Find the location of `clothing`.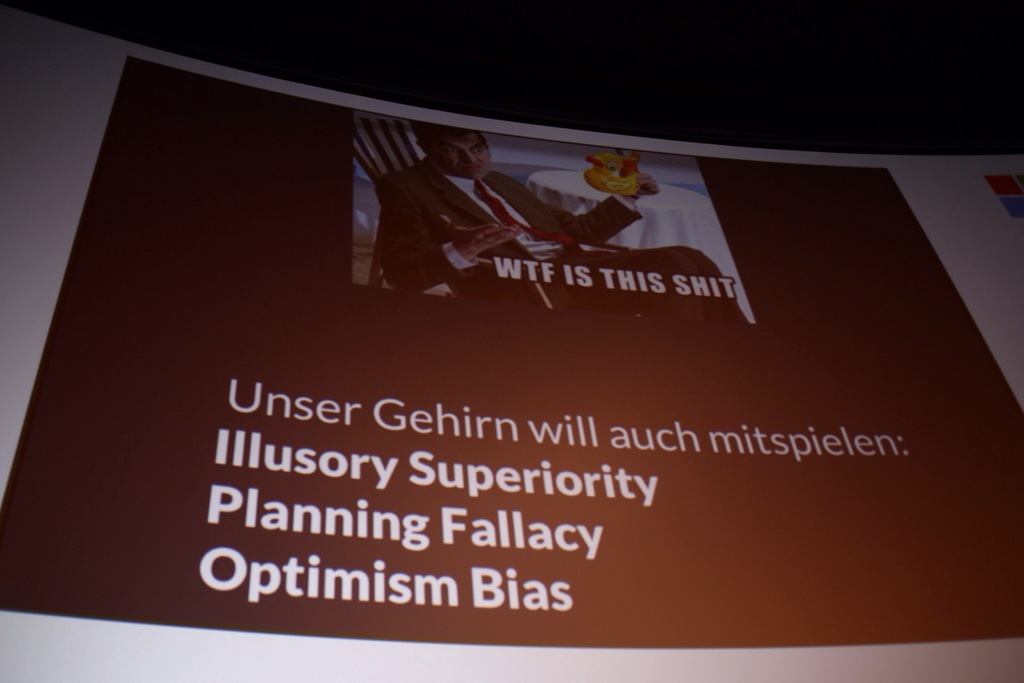
Location: x1=570, y1=187, x2=693, y2=254.
